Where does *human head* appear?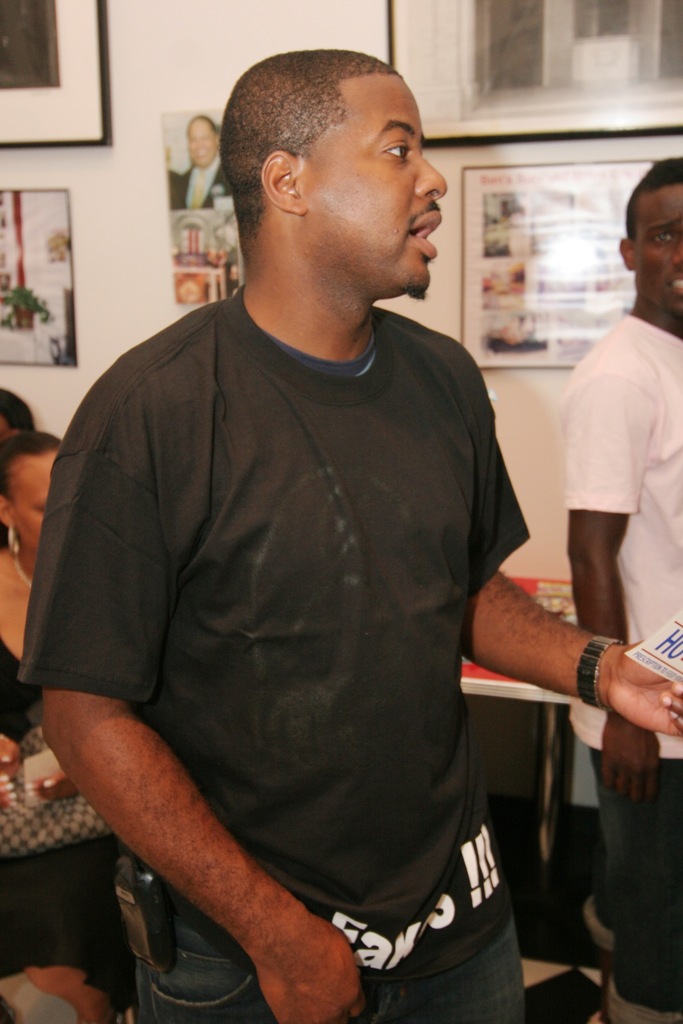
Appears at <region>0, 385, 38, 452</region>.
